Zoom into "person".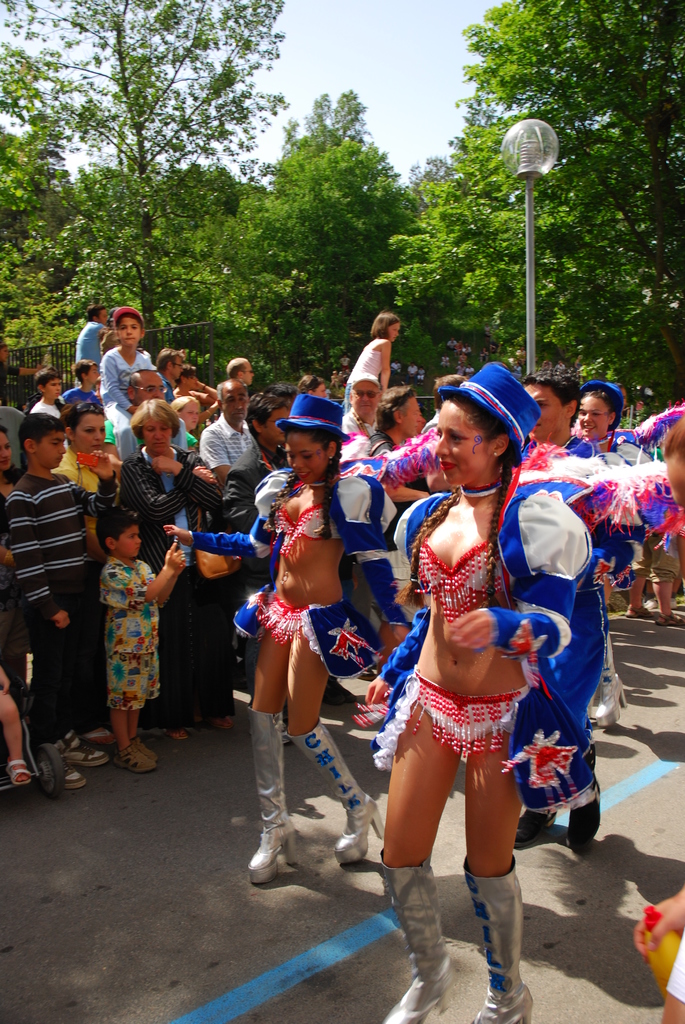
Zoom target: 166/392/391/900.
